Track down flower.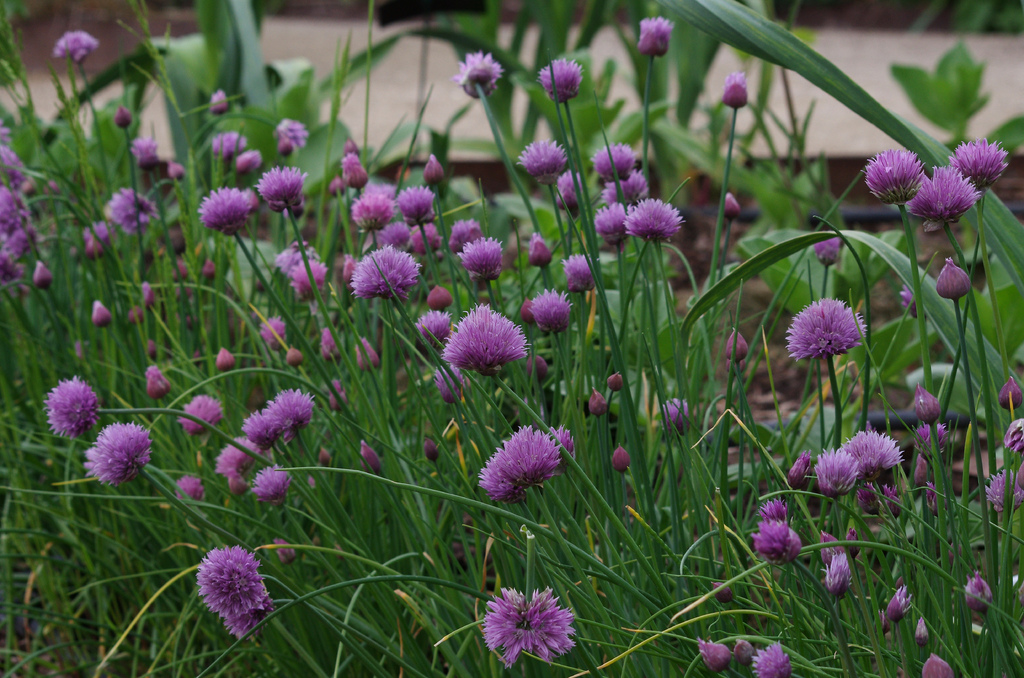
Tracked to 847,429,903,479.
